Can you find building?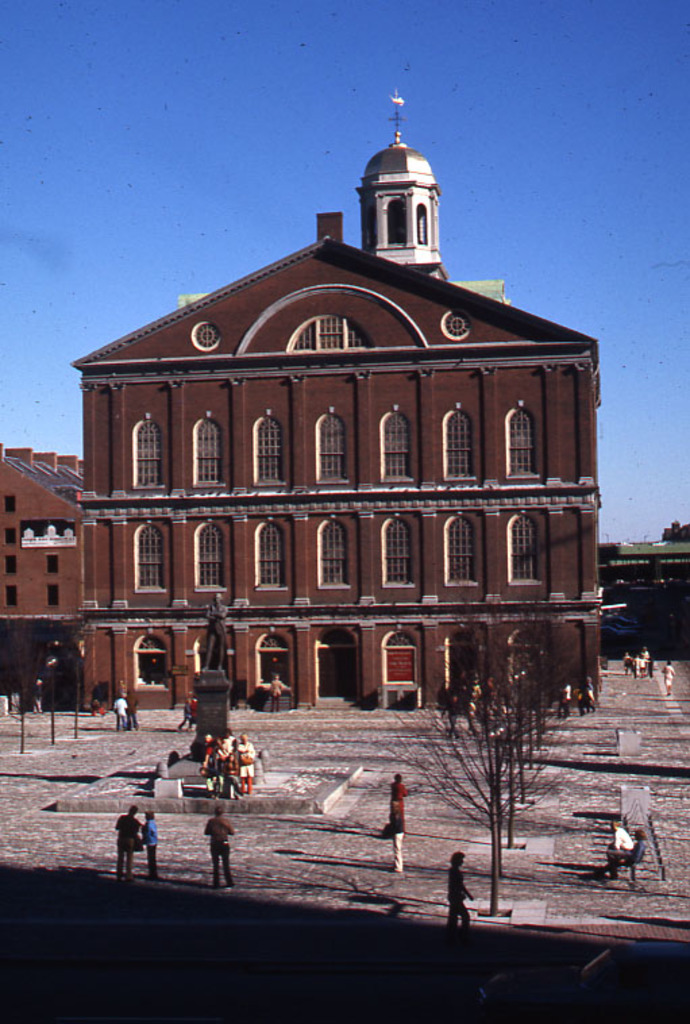
Yes, bounding box: left=55, top=155, right=595, bottom=746.
